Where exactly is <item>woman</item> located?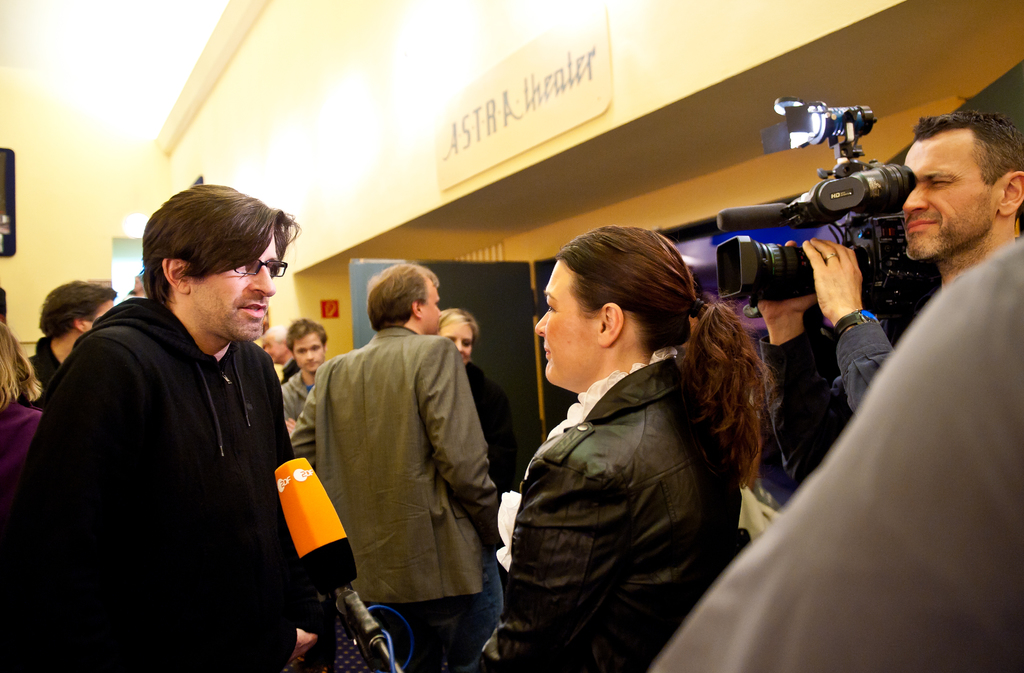
Its bounding box is l=433, t=308, r=520, b=510.
